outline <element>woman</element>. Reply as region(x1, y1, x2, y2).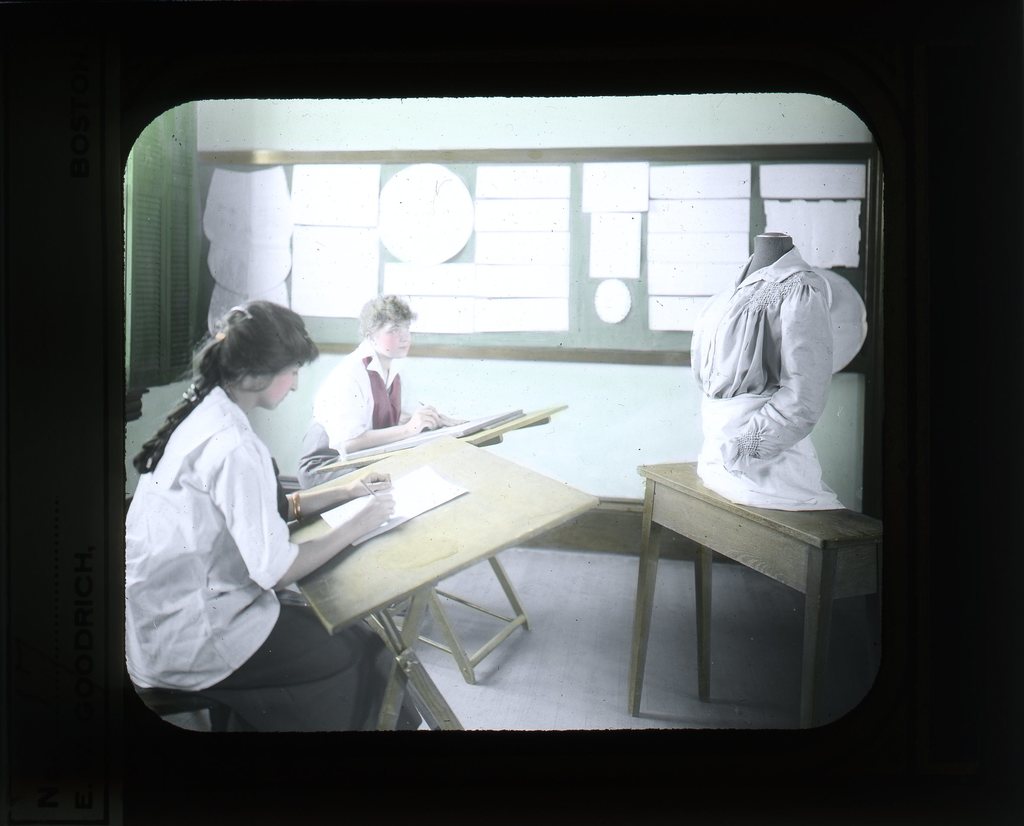
region(152, 264, 432, 768).
